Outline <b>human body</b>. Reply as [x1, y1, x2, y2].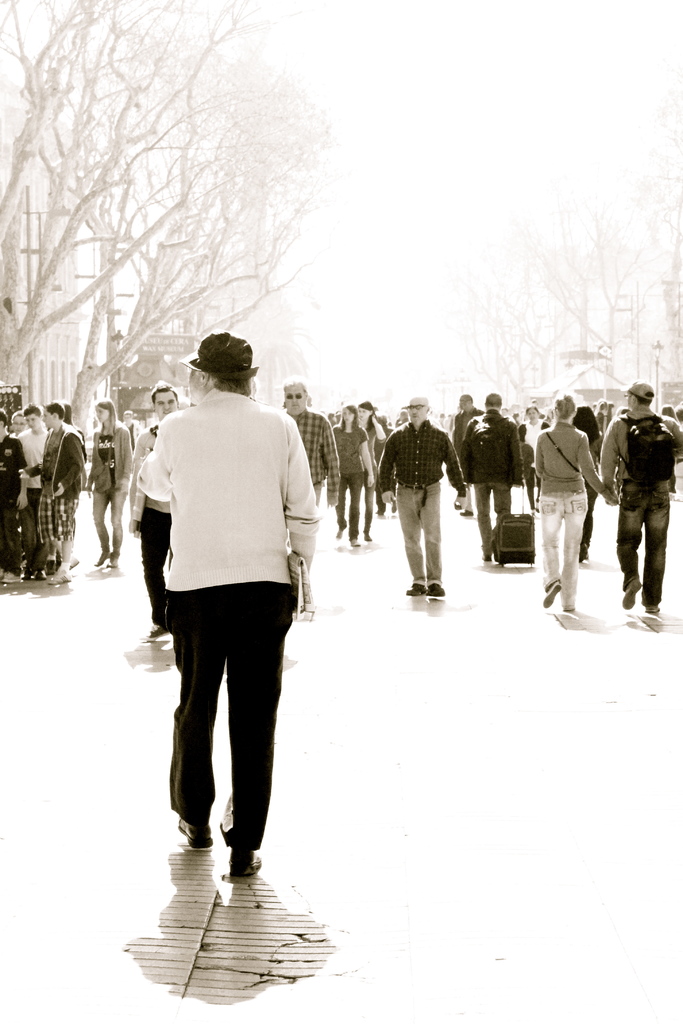
[534, 417, 621, 612].
